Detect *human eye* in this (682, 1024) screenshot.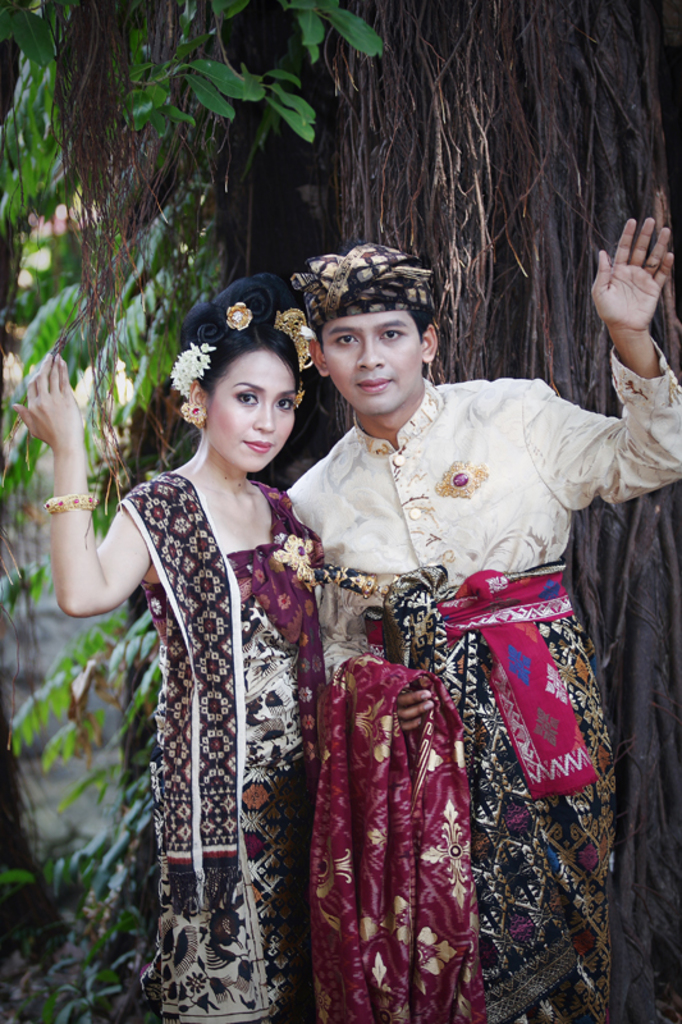
Detection: box(377, 321, 411, 347).
